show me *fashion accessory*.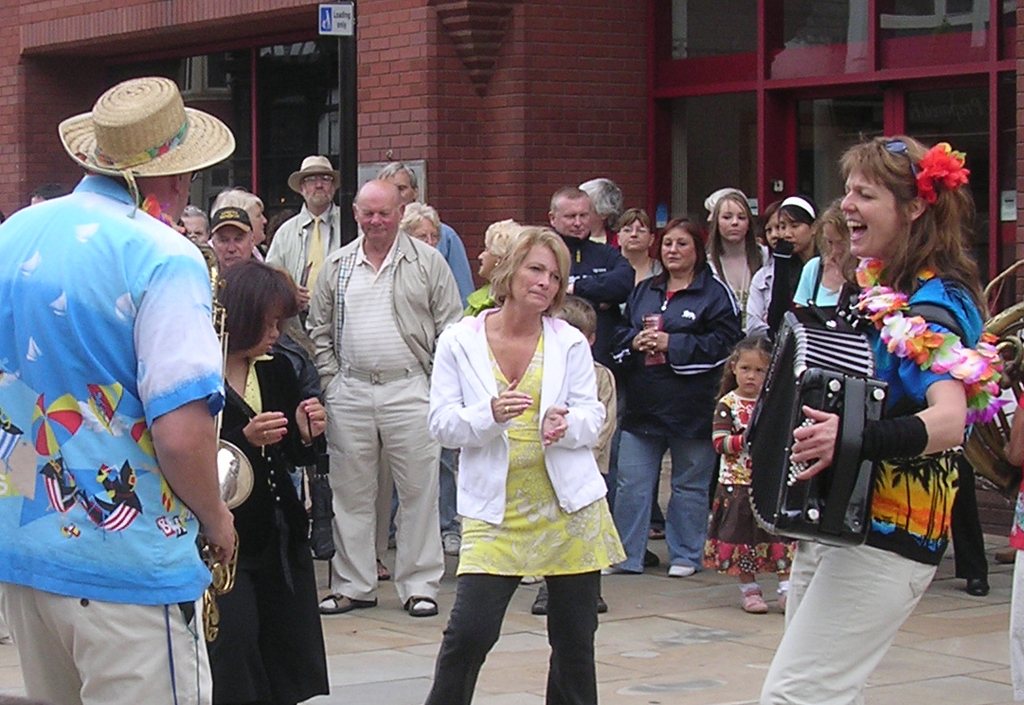
*fashion accessory* is here: select_region(54, 73, 236, 218).
